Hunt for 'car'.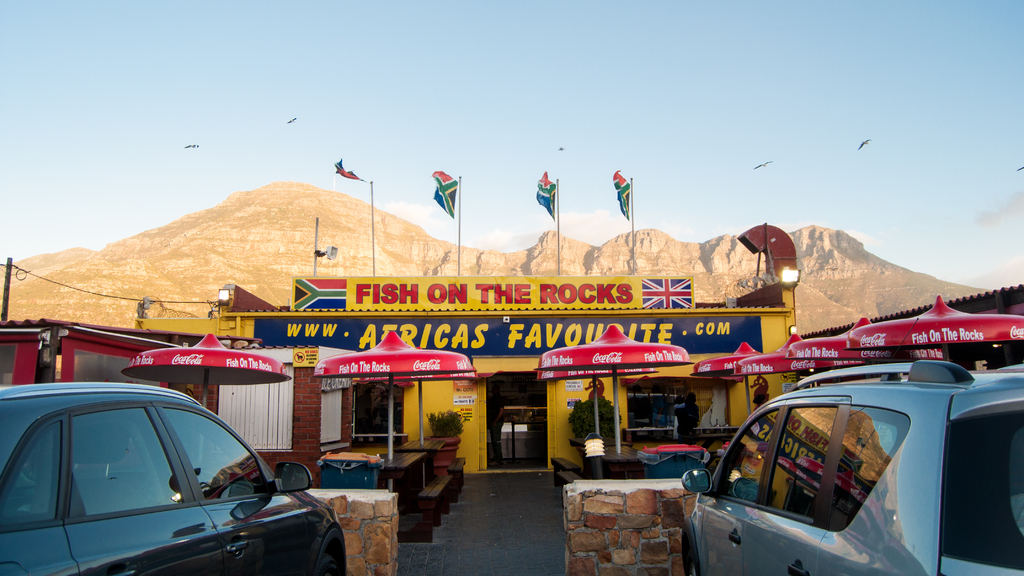
Hunted down at detection(684, 362, 1023, 575).
